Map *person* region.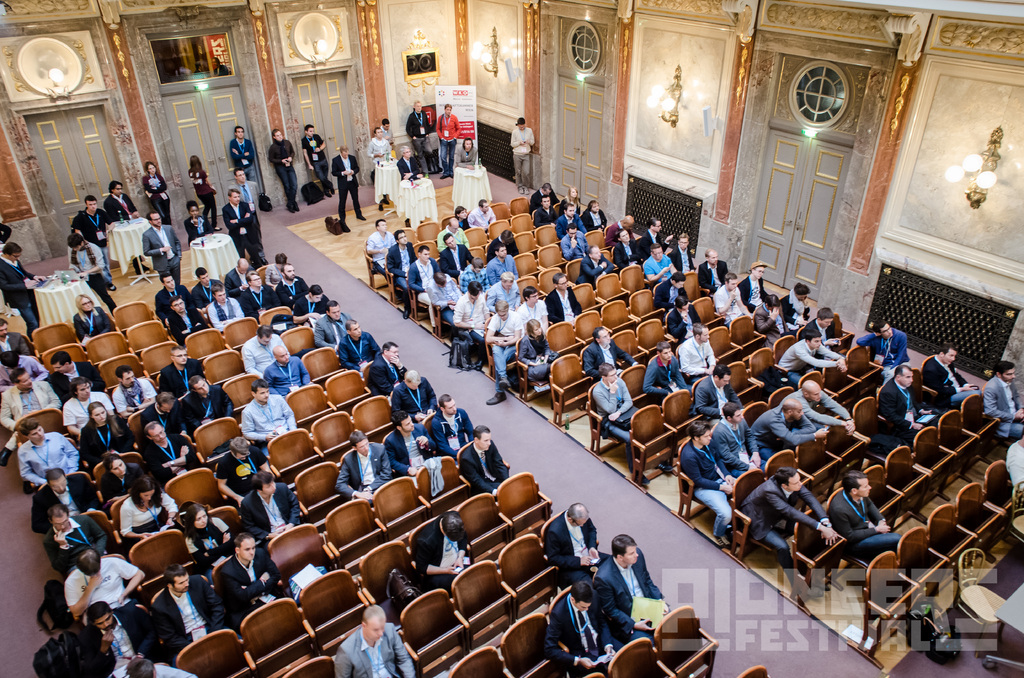
Mapped to pyautogui.locateOnScreen(127, 556, 198, 672).
